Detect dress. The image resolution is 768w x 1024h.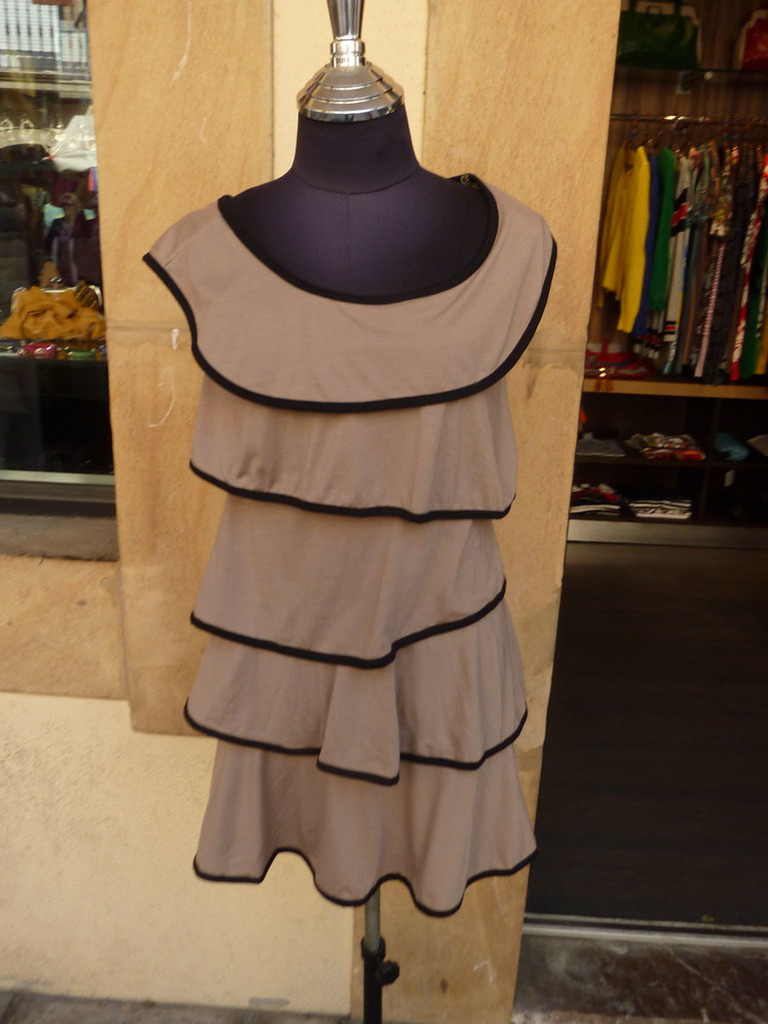
(142,191,557,915).
